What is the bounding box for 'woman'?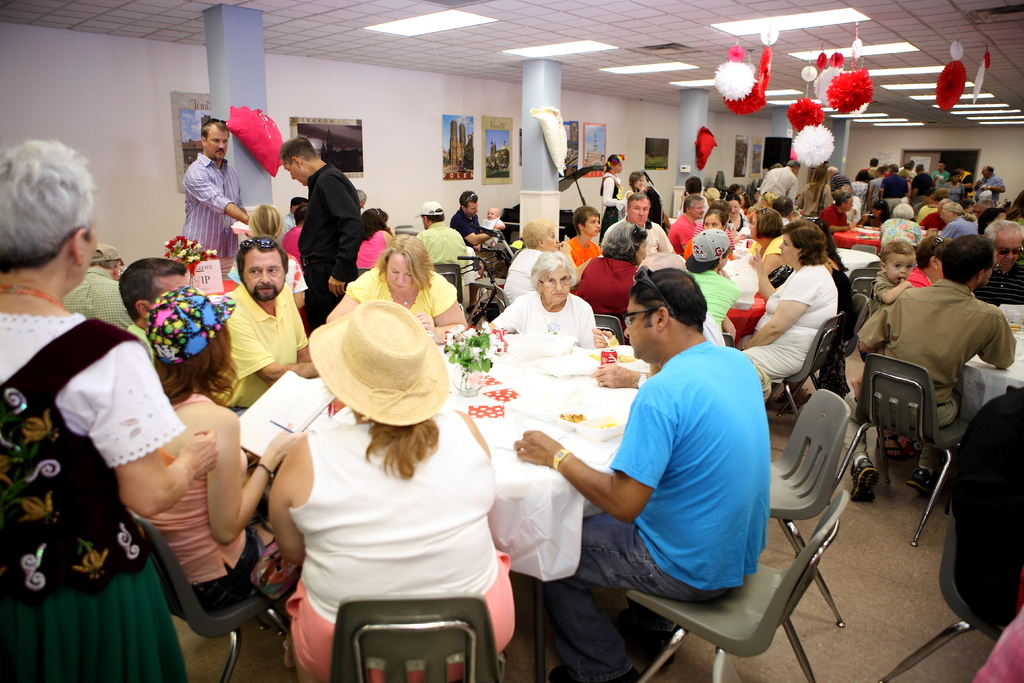
x1=0, y1=140, x2=219, y2=679.
